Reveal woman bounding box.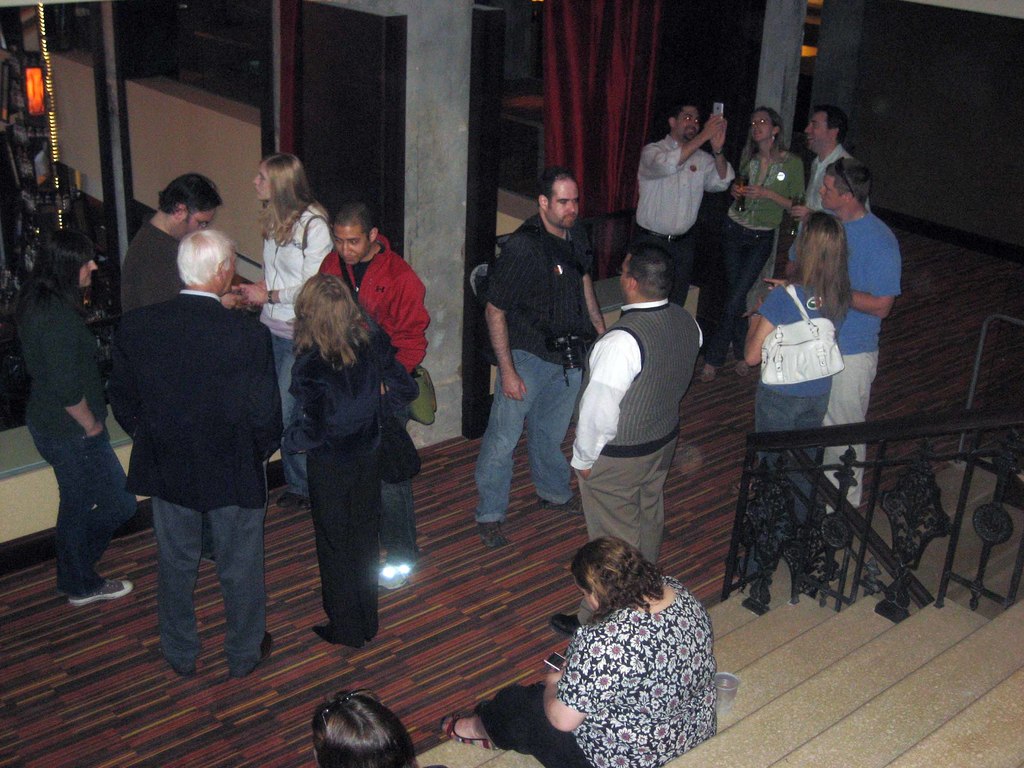
Revealed: (279,266,415,649).
